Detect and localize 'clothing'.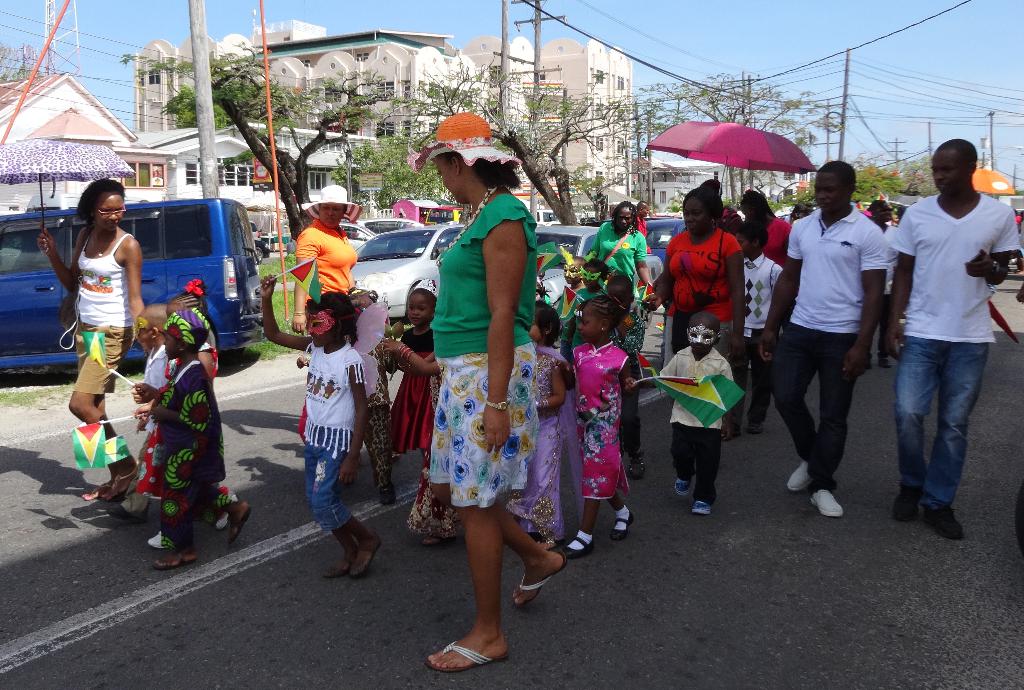
Localized at rect(297, 221, 358, 294).
